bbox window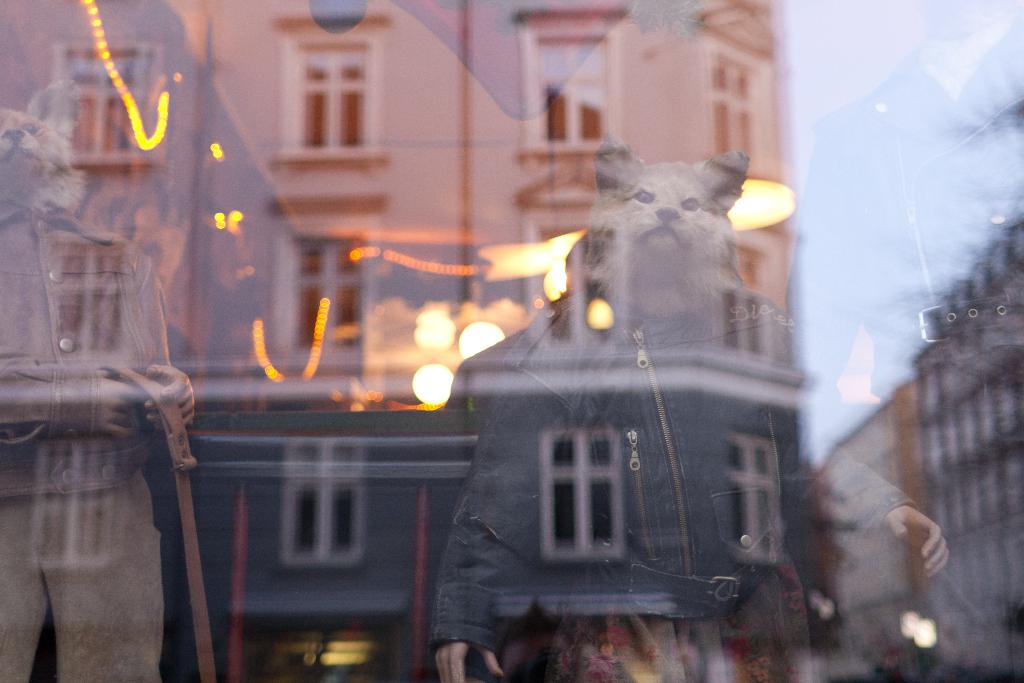
box(516, 165, 647, 352)
